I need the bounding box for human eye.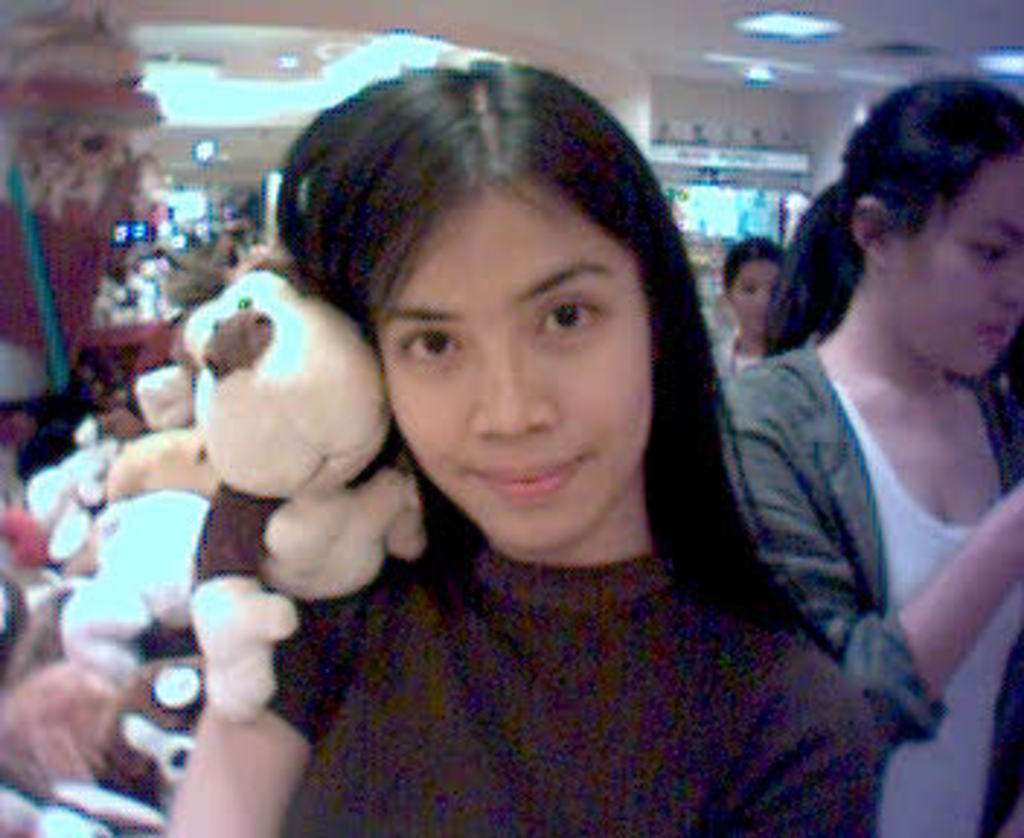
Here it is: BBox(384, 300, 471, 387).
